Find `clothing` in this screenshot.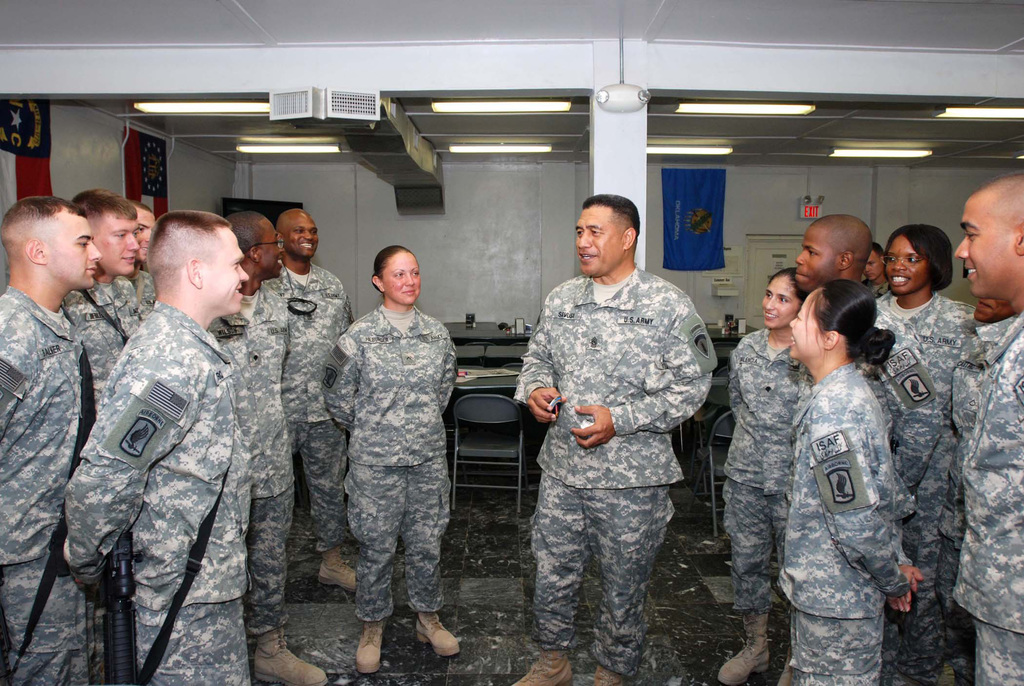
The bounding box for `clothing` is [269, 259, 371, 559].
